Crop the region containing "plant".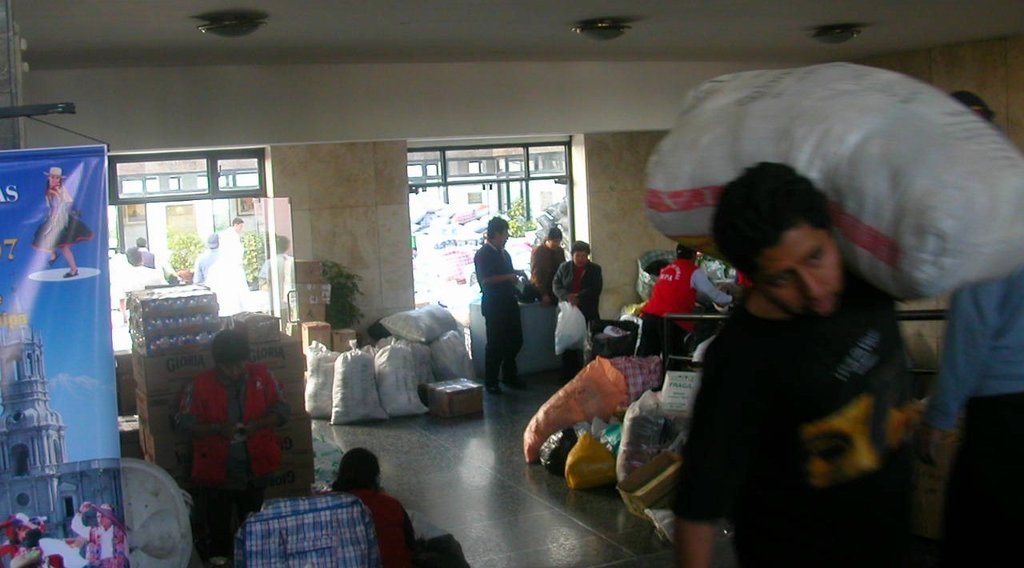
Crop region: x1=326 y1=256 x2=361 y2=331.
